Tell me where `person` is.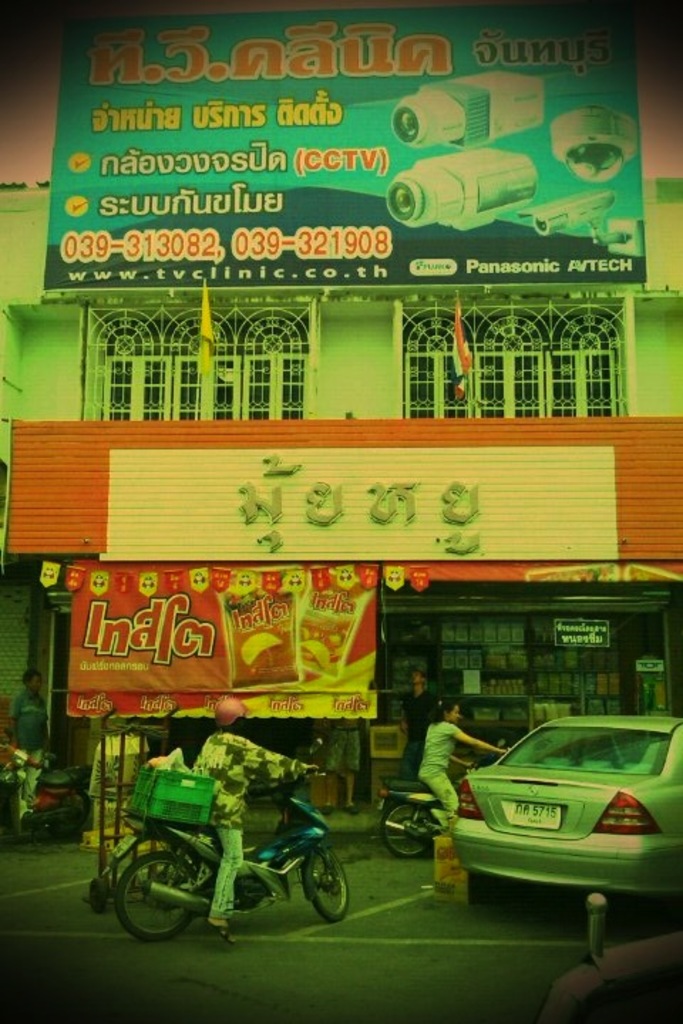
`person` is at left=413, top=700, right=517, bottom=828.
